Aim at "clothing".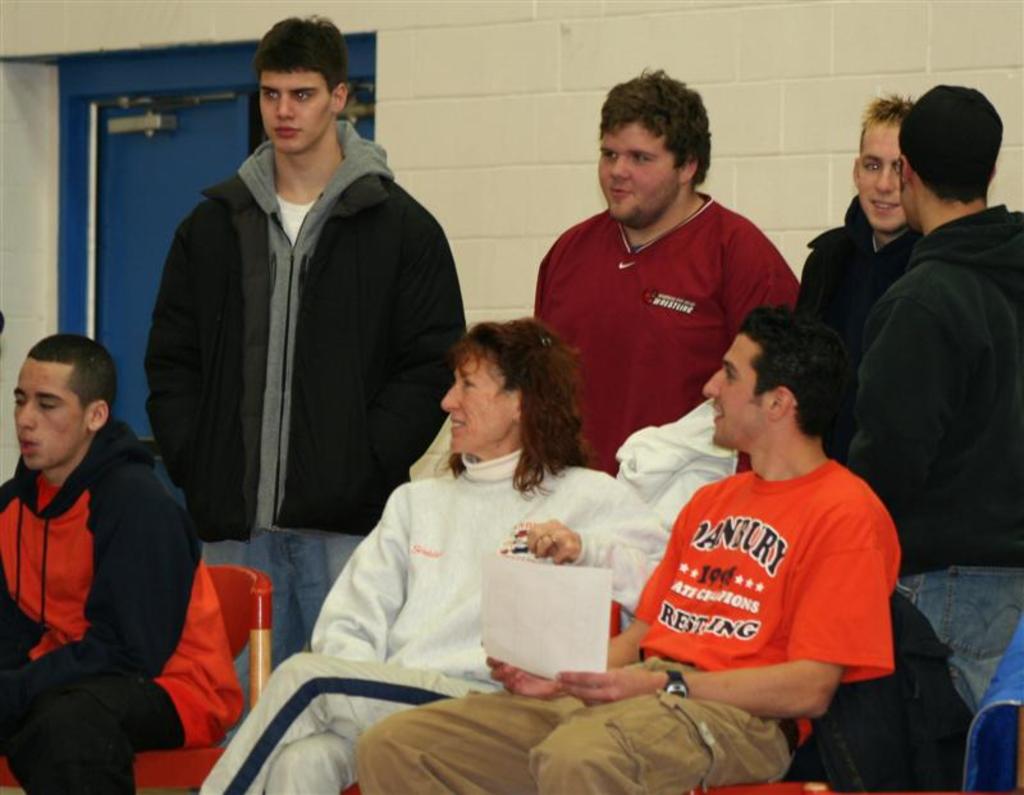
Aimed at [left=781, top=589, right=974, bottom=794].
